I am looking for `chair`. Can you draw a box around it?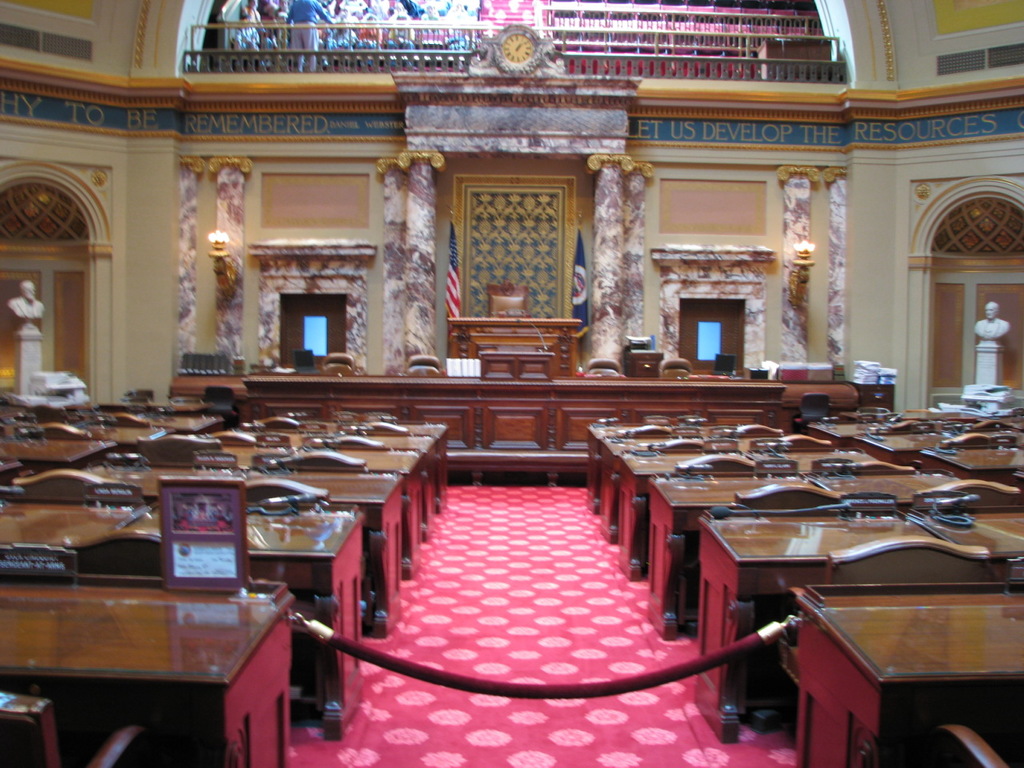
Sure, the bounding box is bbox=(626, 424, 660, 442).
